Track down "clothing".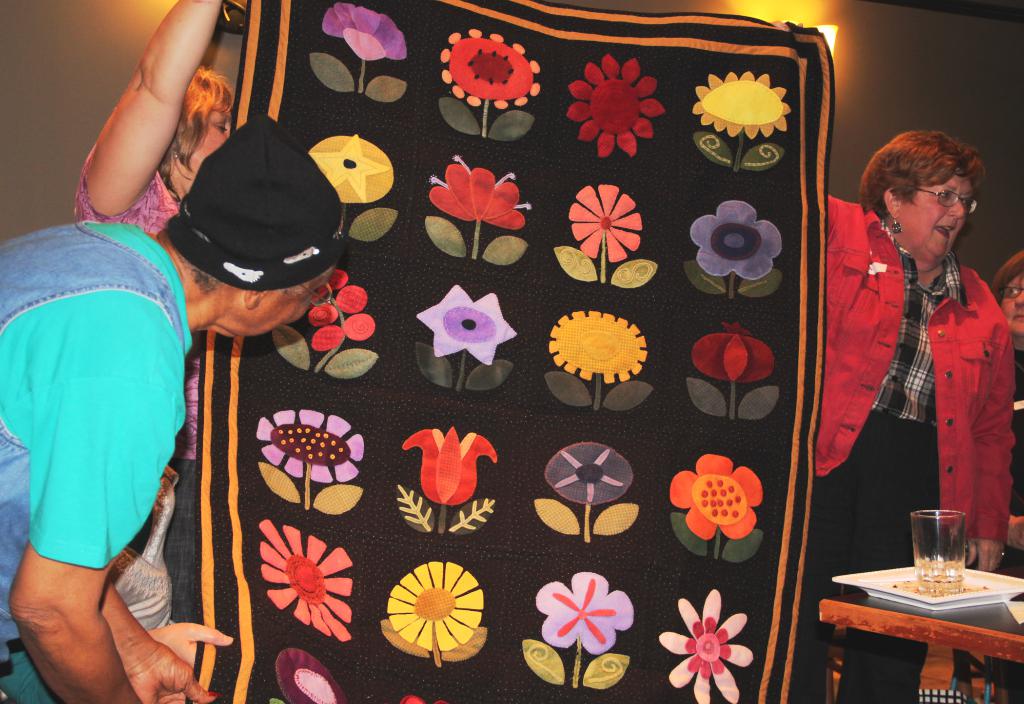
Tracked to pyautogui.locateOnScreen(75, 157, 197, 618).
